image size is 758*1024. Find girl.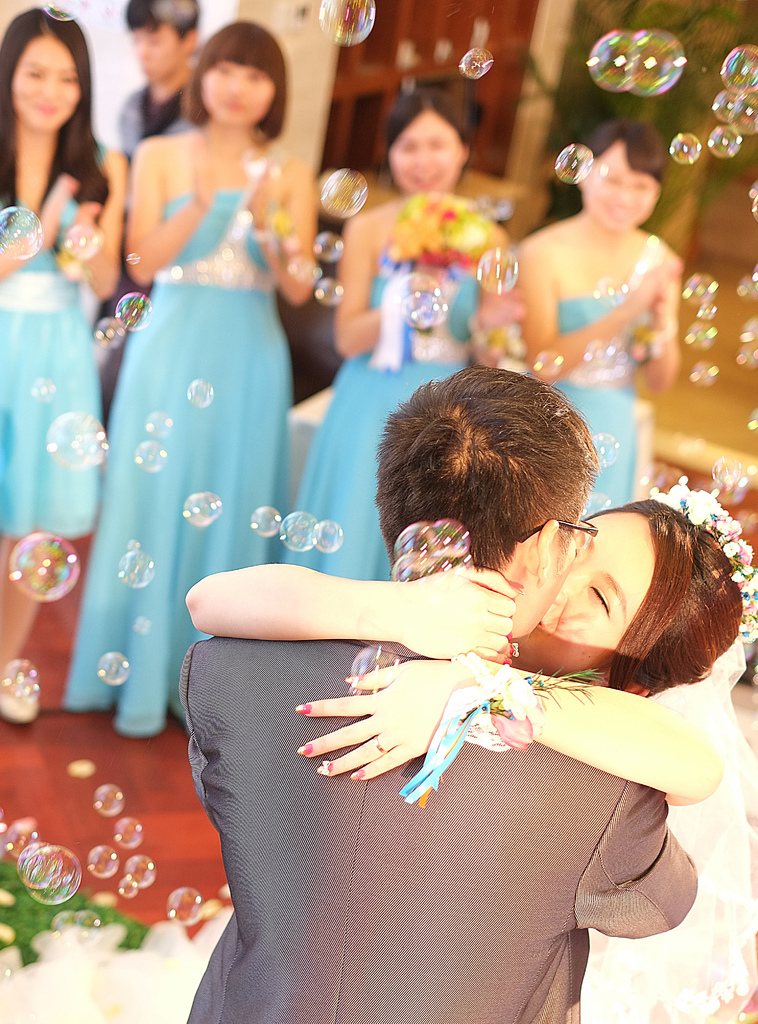
(x1=62, y1=24, x2=325, y2=741).
